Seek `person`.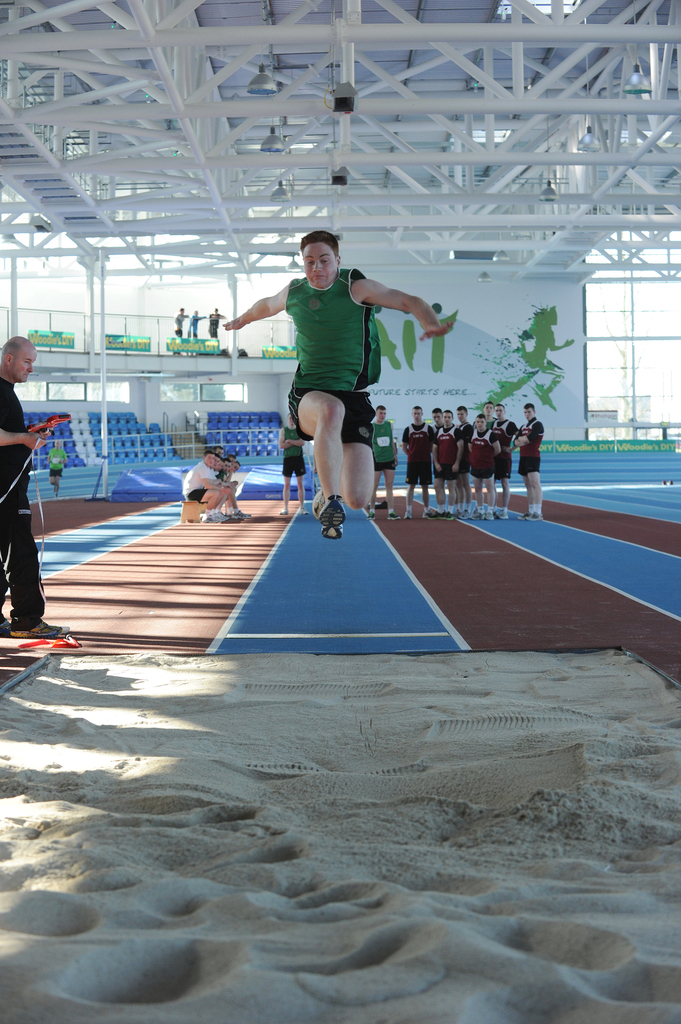
detection(0, 333, 68, 638).
